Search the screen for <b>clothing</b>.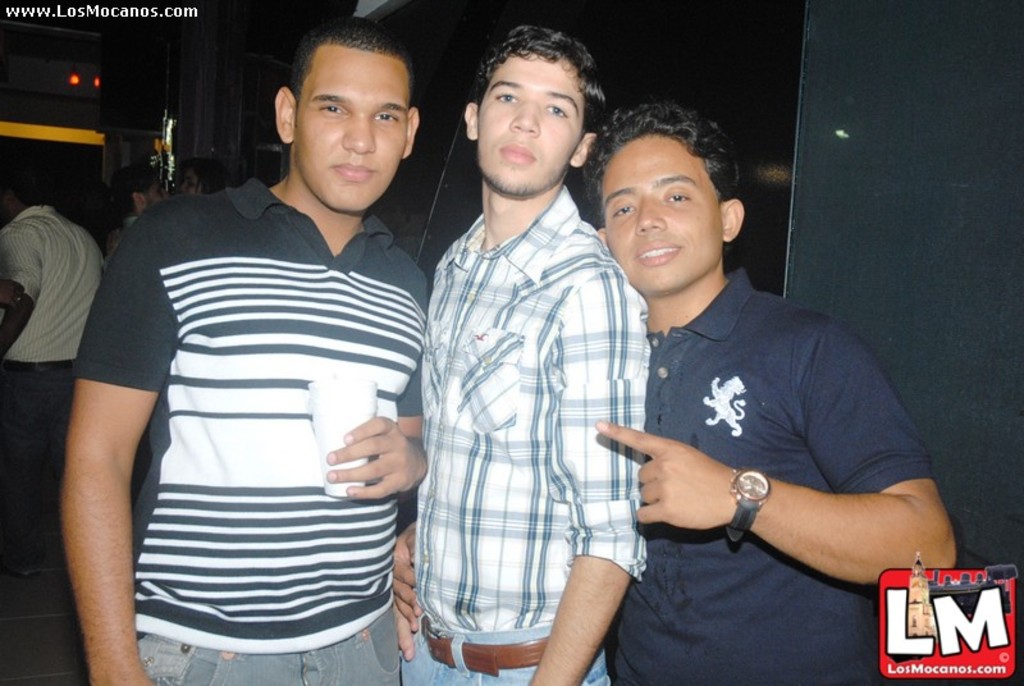
Found at [100, 182, 392, 677].
